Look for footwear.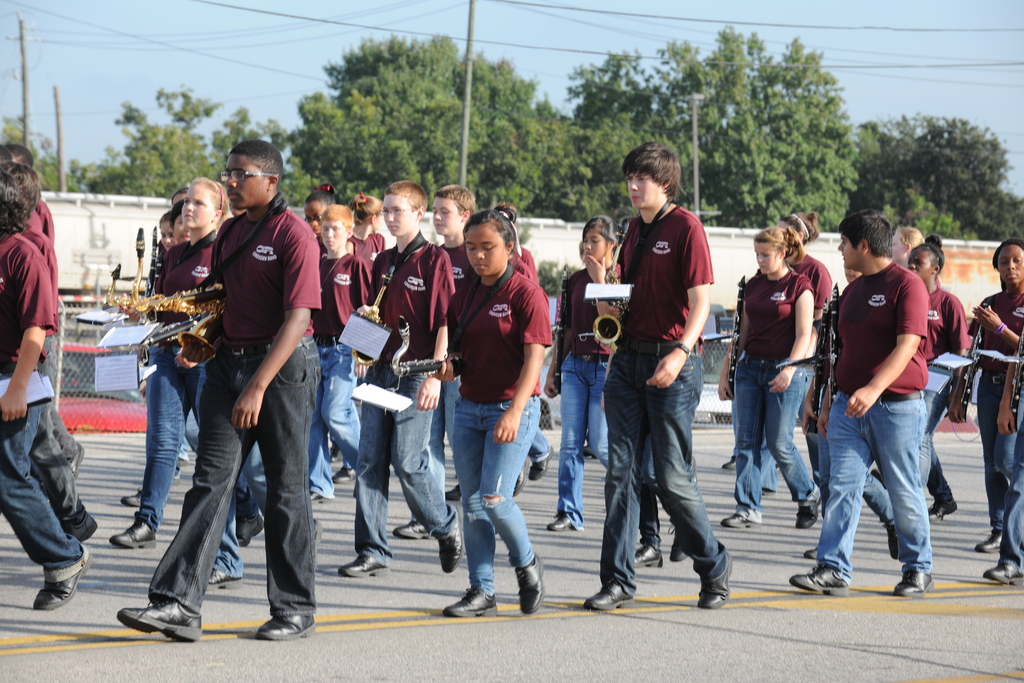
Found: bbox=(111, 518, 159, 549).
